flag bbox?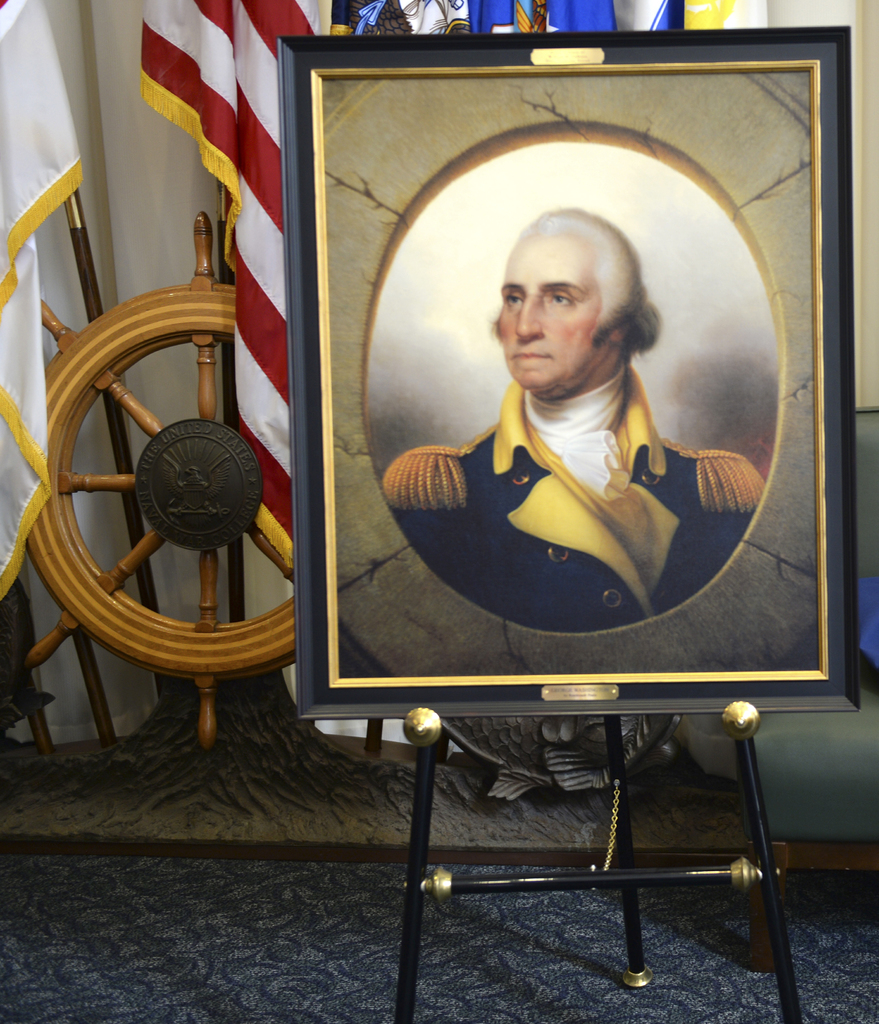
rect(650, 0, 688, 35)
